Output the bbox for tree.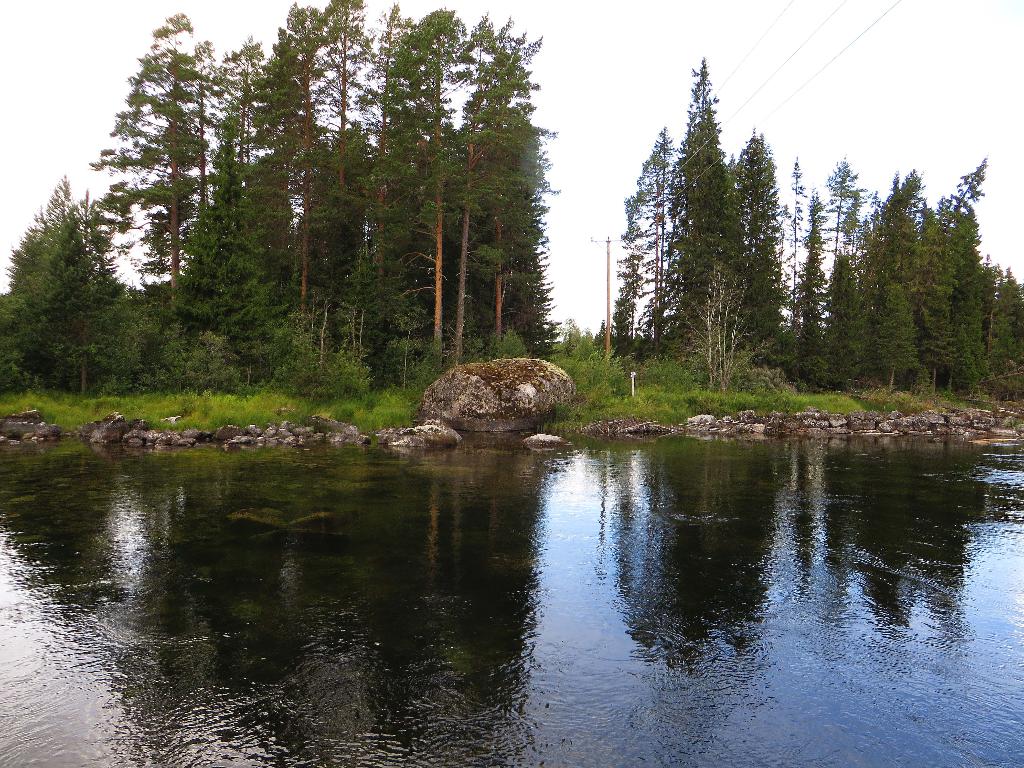
[x1=79, y1=196, x2=142, y2=397].
